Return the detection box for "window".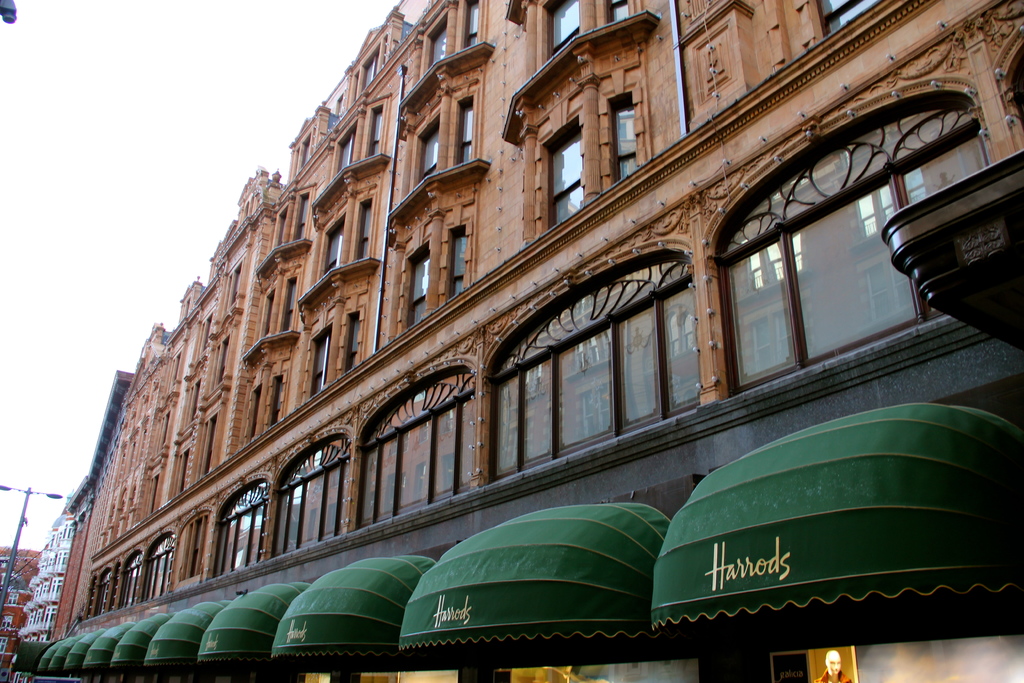
[left=177, top=504, right=218, bottom=592].
